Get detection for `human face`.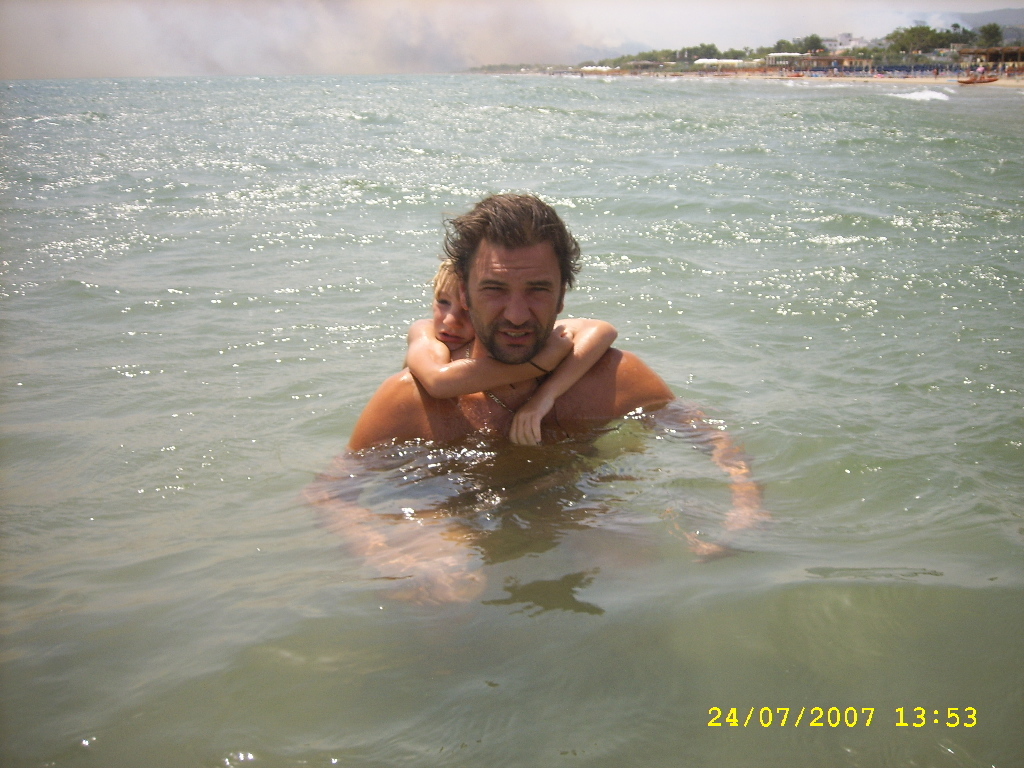
Detection: <box>471,245,560,367</box>.
